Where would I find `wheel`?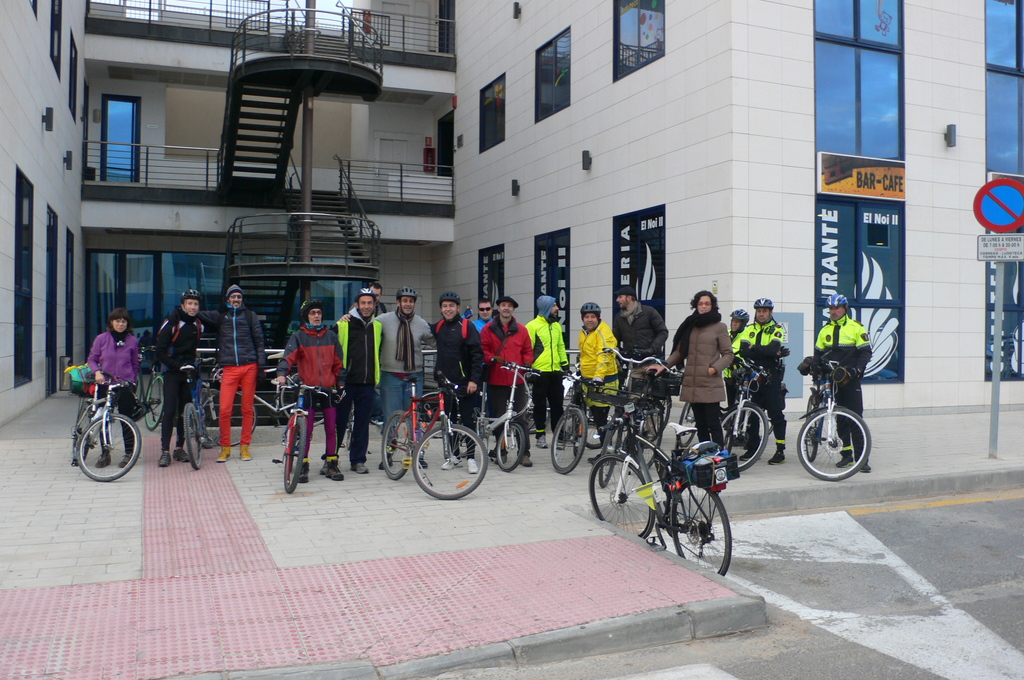
At crop(69, 398, 97, 458).
